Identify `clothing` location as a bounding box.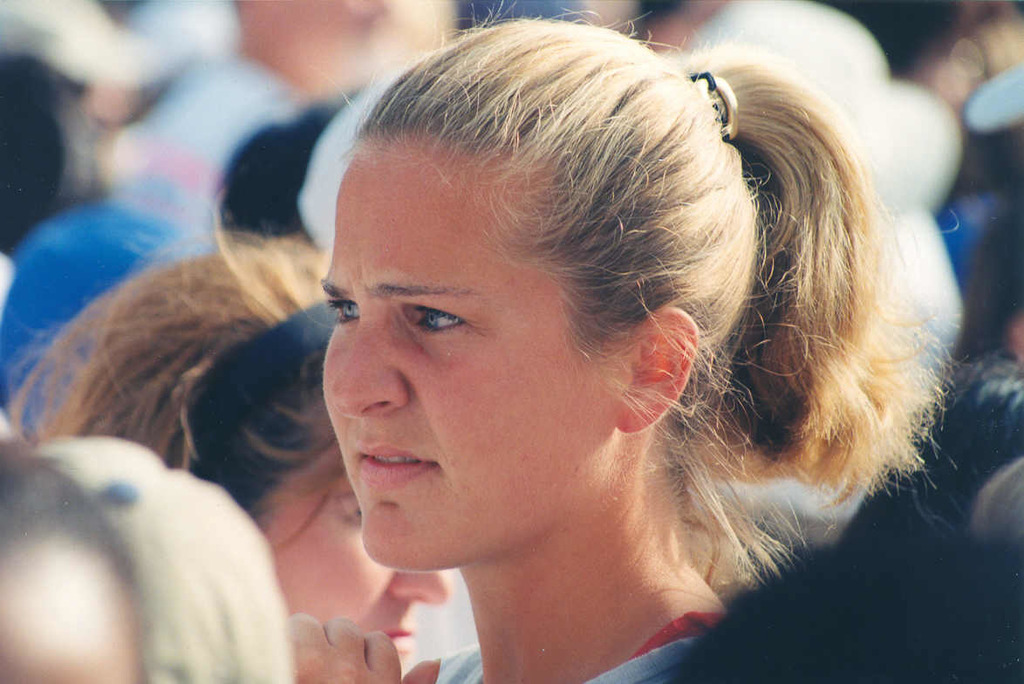
(430,608,752,683).
